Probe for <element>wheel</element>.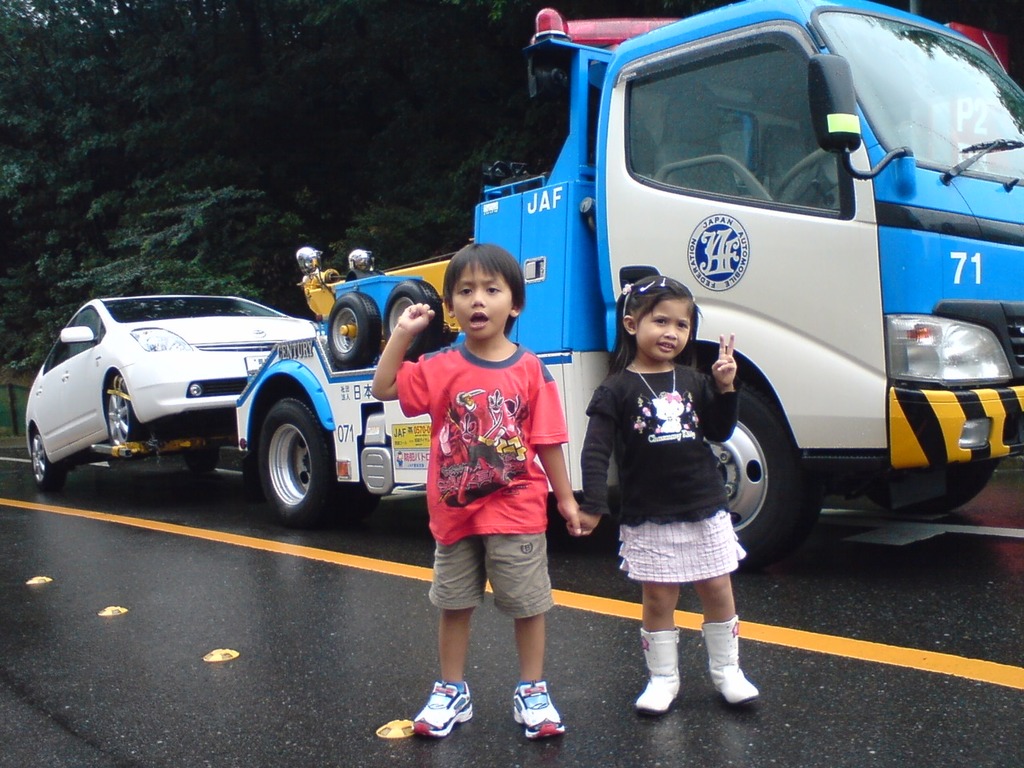
Probe result: BBox(771, 148, 838, 204).
